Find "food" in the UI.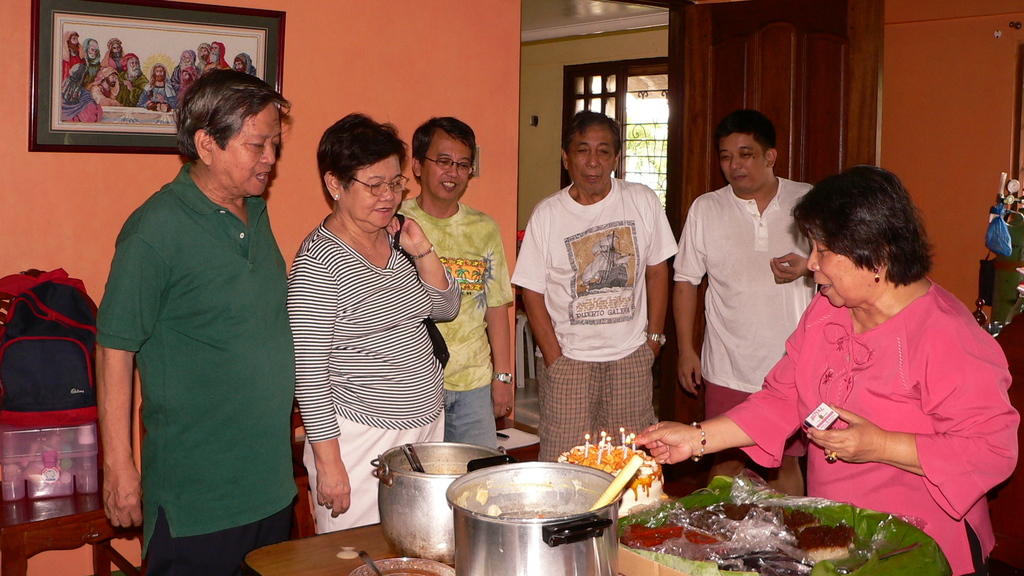
UI element at left=641, top=482, right=897, bottom=562.
